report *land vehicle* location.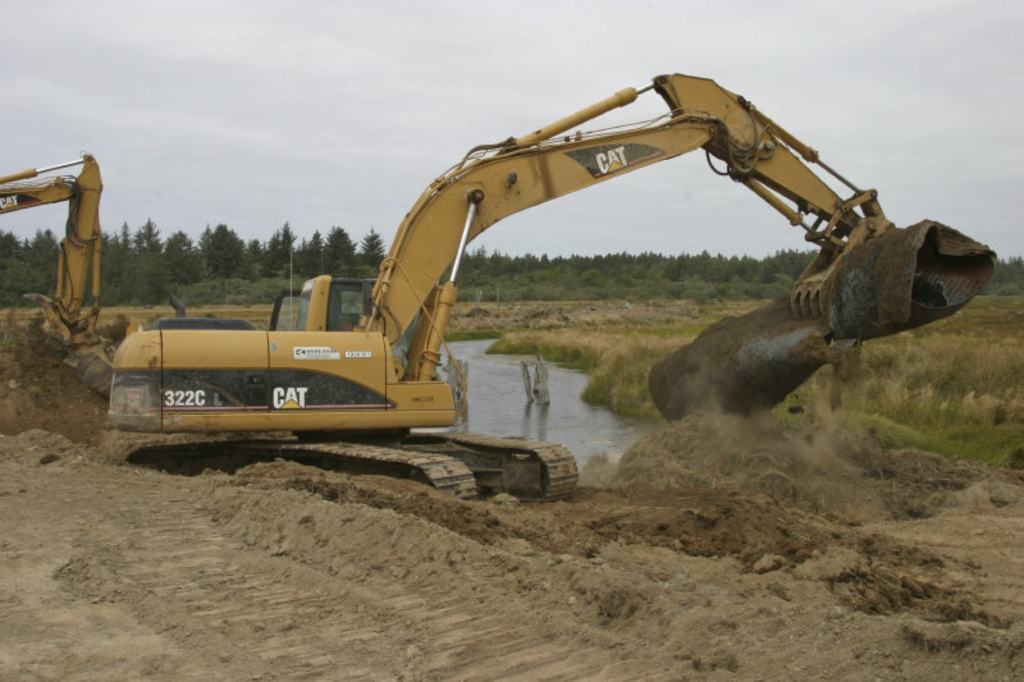
Report: locate(99, 86, 977, 502).
